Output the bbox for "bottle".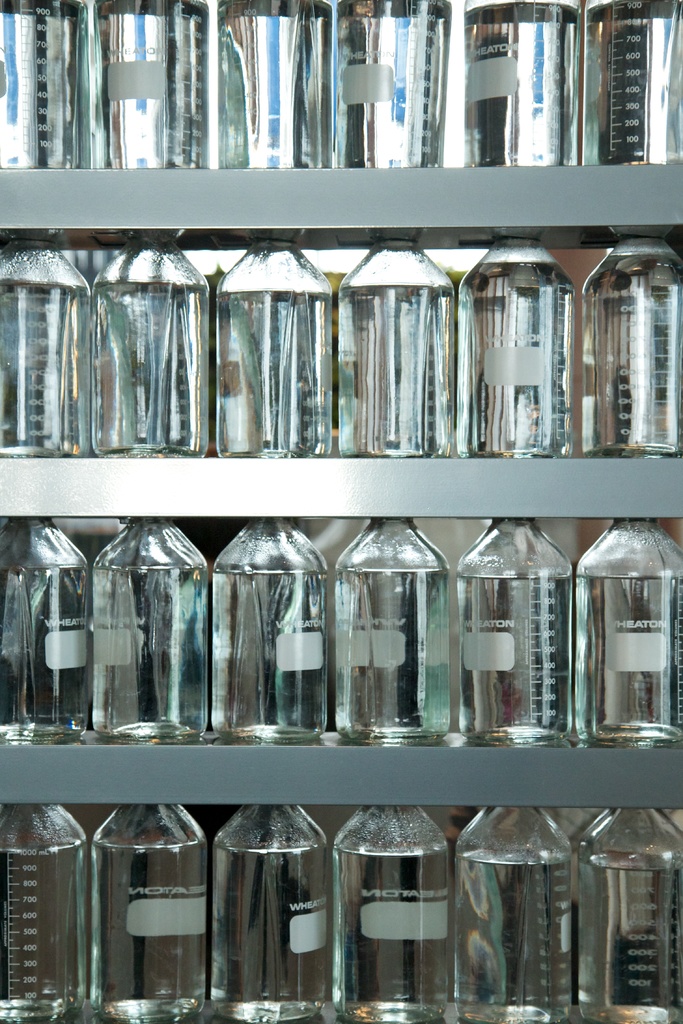
l=210, t=237, r=341, b=458.
